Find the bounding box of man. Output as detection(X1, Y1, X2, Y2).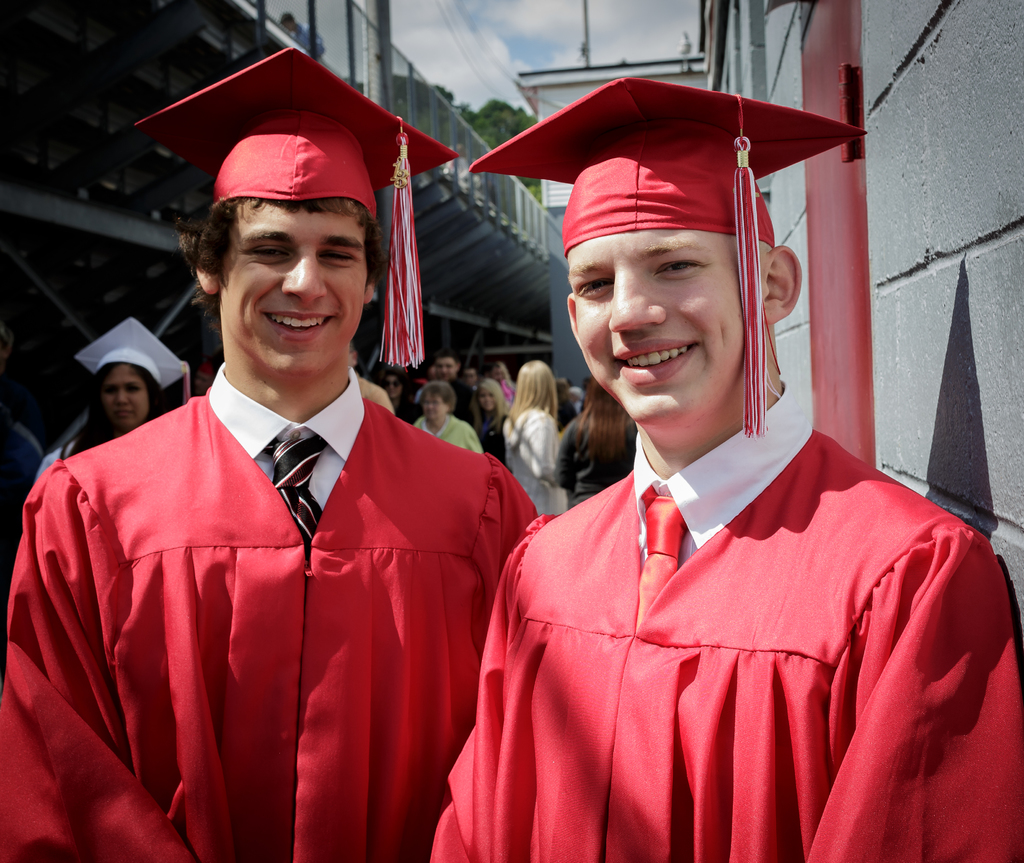
detection(33, 104, 540, 853).
